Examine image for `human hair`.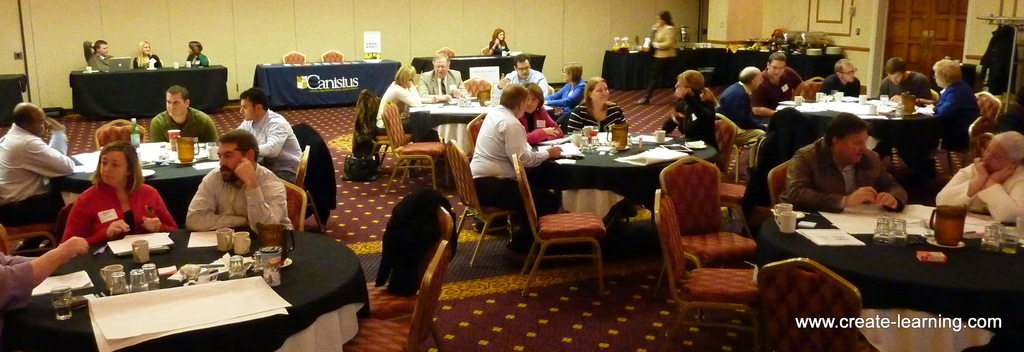
Examination result: <bbox>827, 111, 869, 152</bbox>.
